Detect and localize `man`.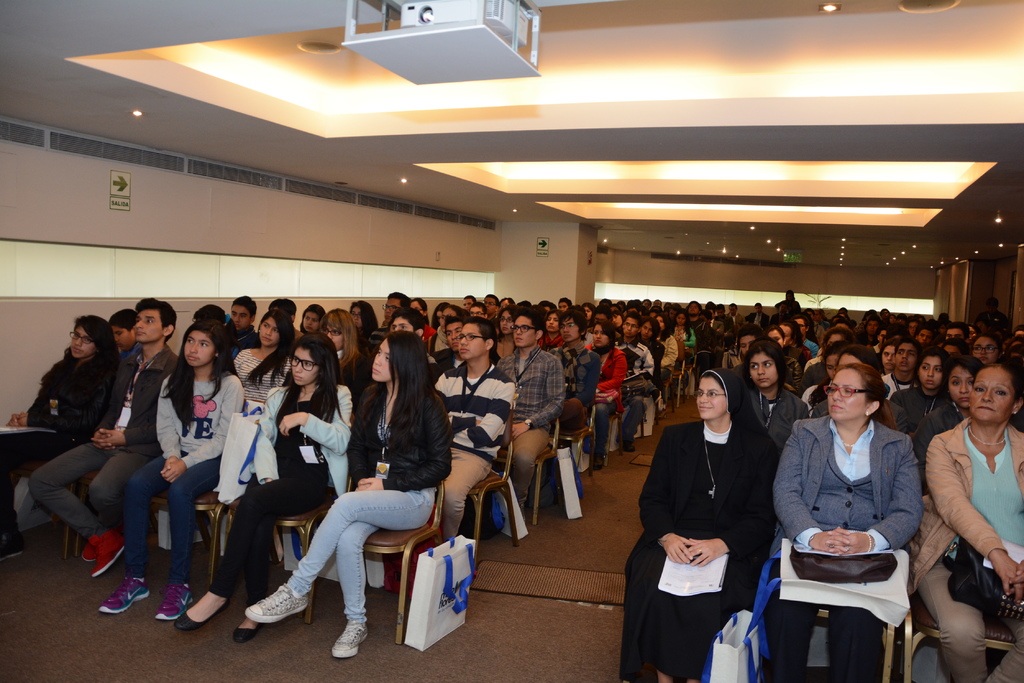
Localized at crop(727, 301, 743, 333).
